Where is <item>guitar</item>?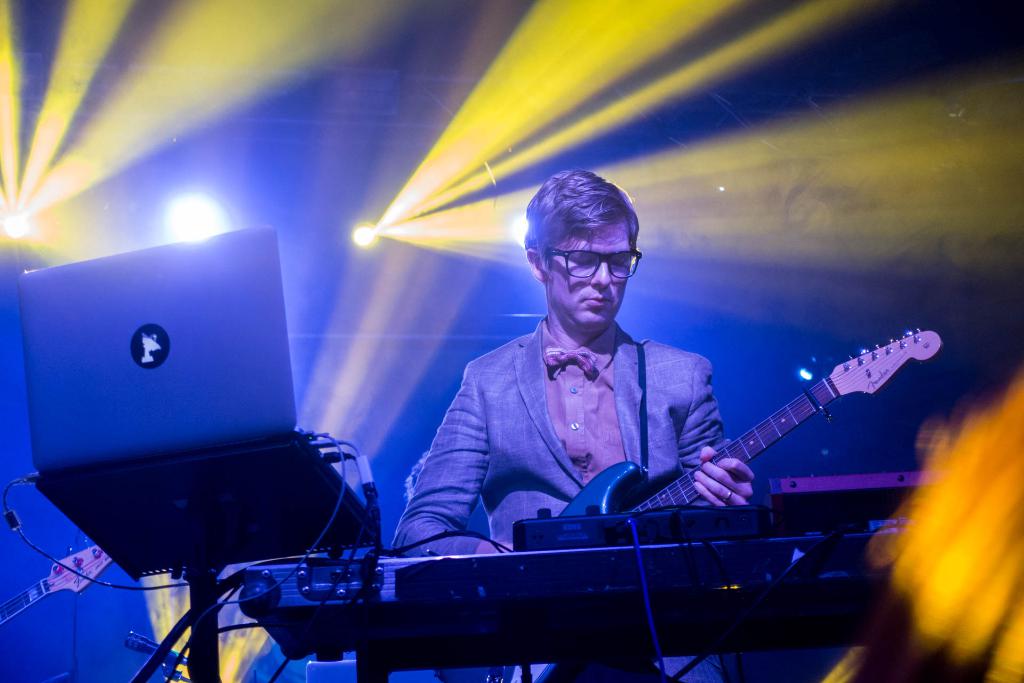
locate(557, 323, 941, 521).
